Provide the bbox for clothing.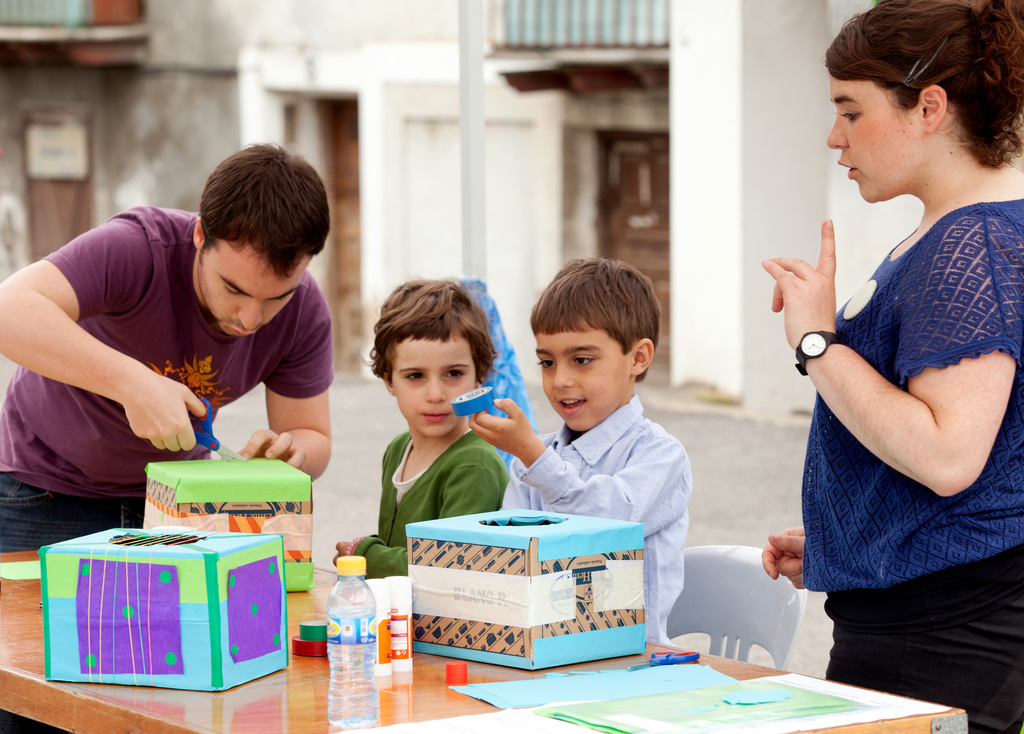
crop(25, 199, 345, 510).
